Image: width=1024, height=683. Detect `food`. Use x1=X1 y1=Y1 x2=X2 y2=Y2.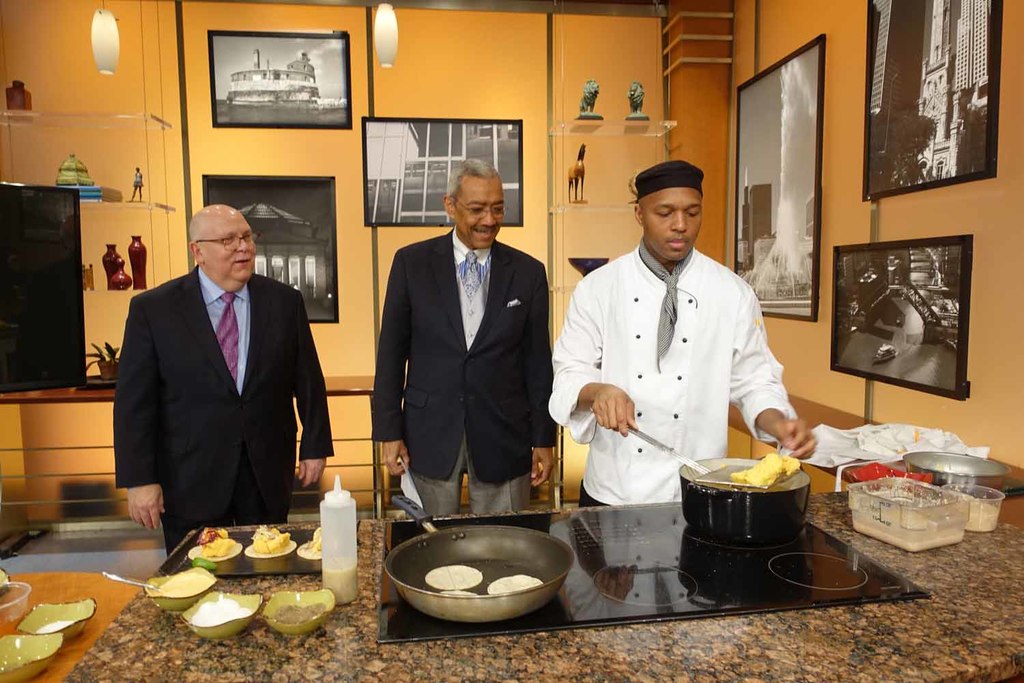
x1=250 y1=524 x2=289 y2=555.
